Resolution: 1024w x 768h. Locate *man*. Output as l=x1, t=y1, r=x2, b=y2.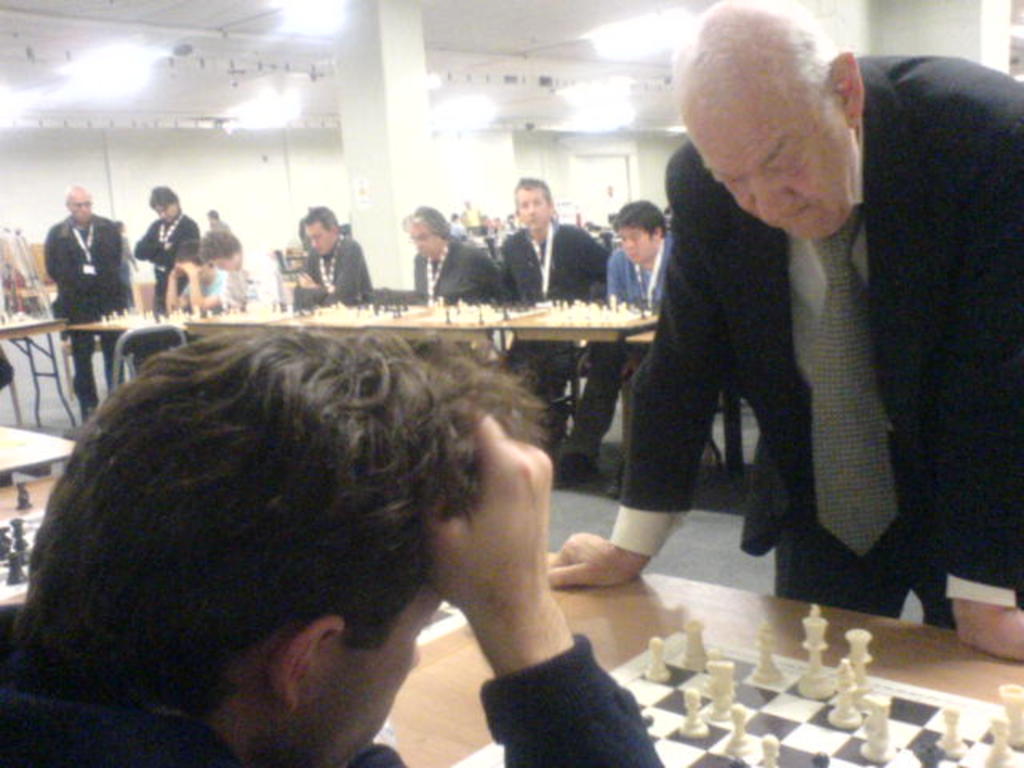
l=138, t=178, r=198, b=296.
